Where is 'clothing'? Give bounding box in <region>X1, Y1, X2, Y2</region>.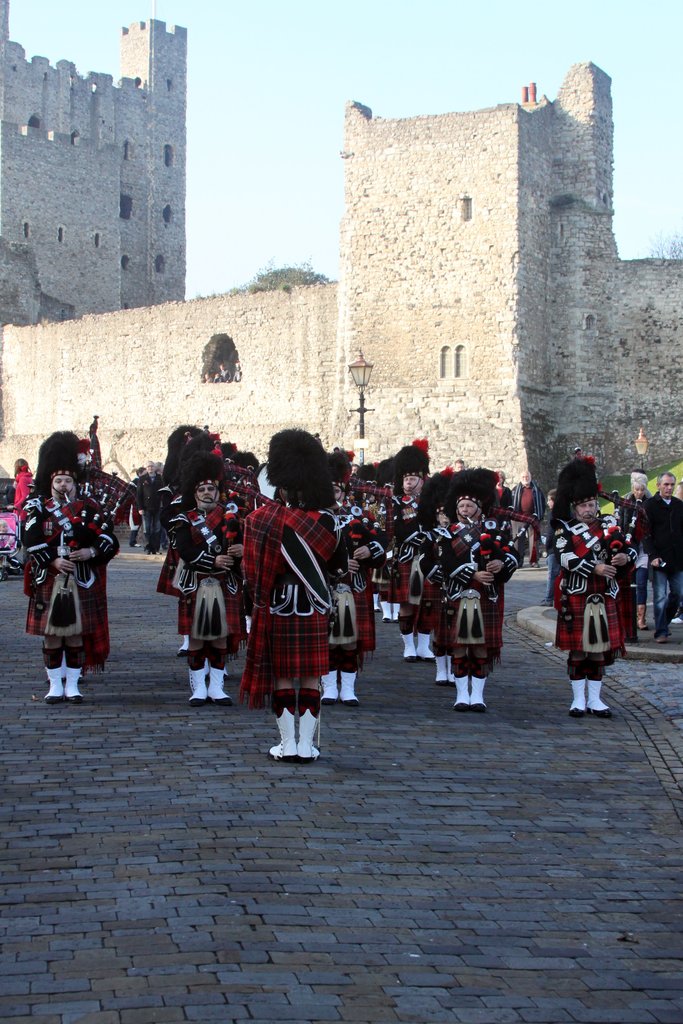
<region>249, 490, 337, 710</region>.
